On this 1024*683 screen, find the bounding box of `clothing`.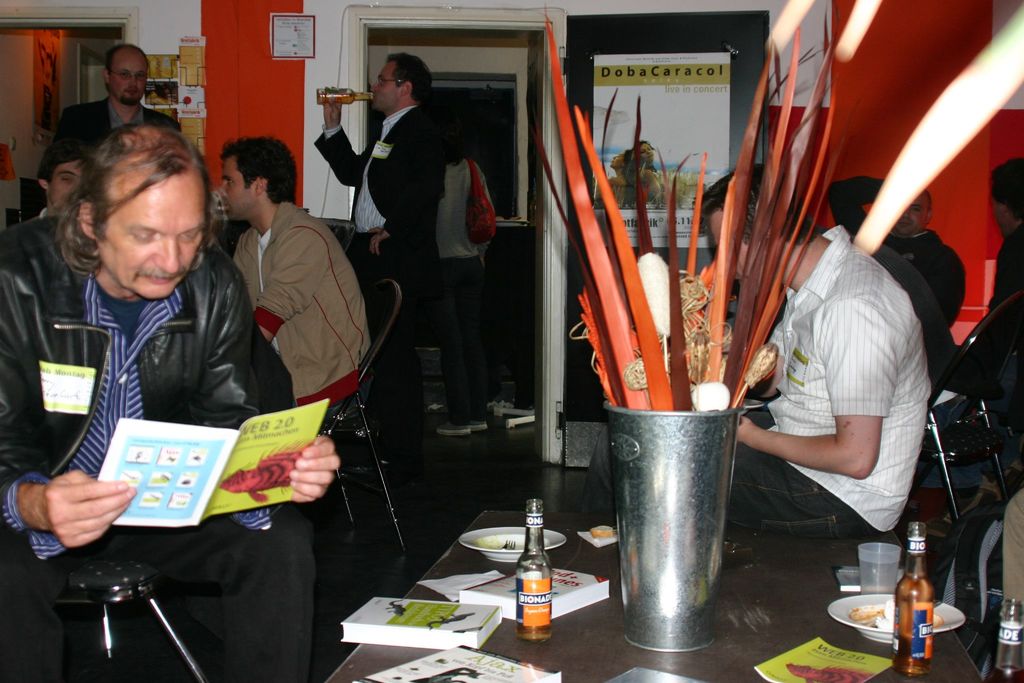
Bounding box: x1=227, y1=208, x2=375, y2=400.
